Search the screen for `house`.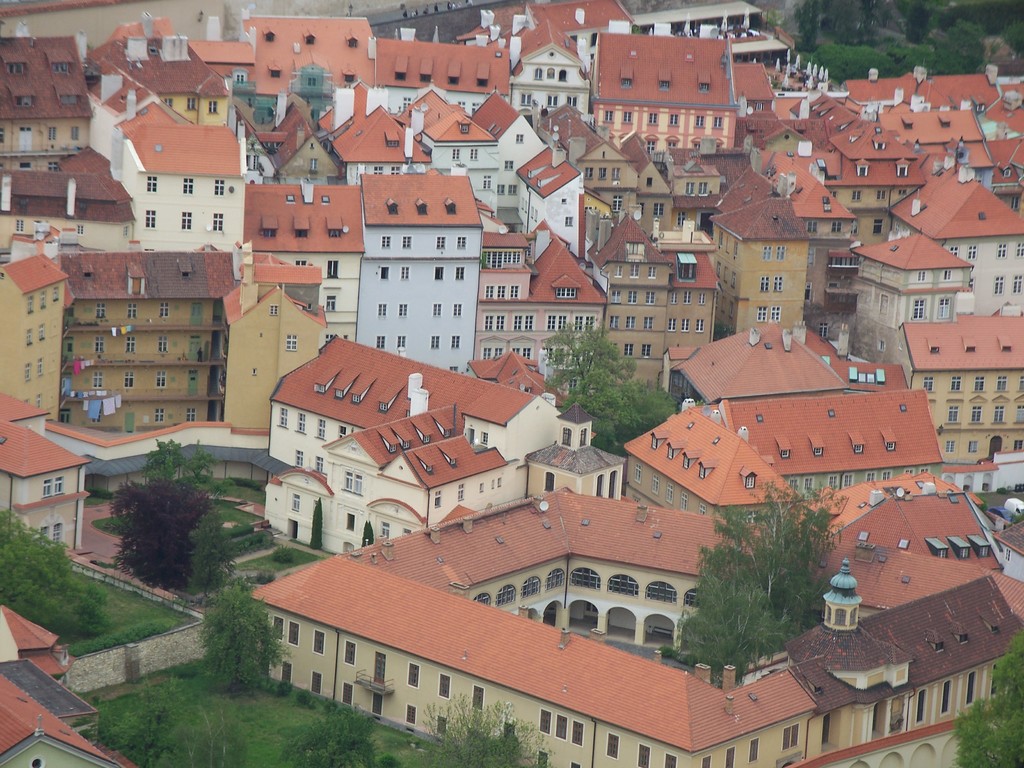
Found at locate(841, 67, 1023, 131).
